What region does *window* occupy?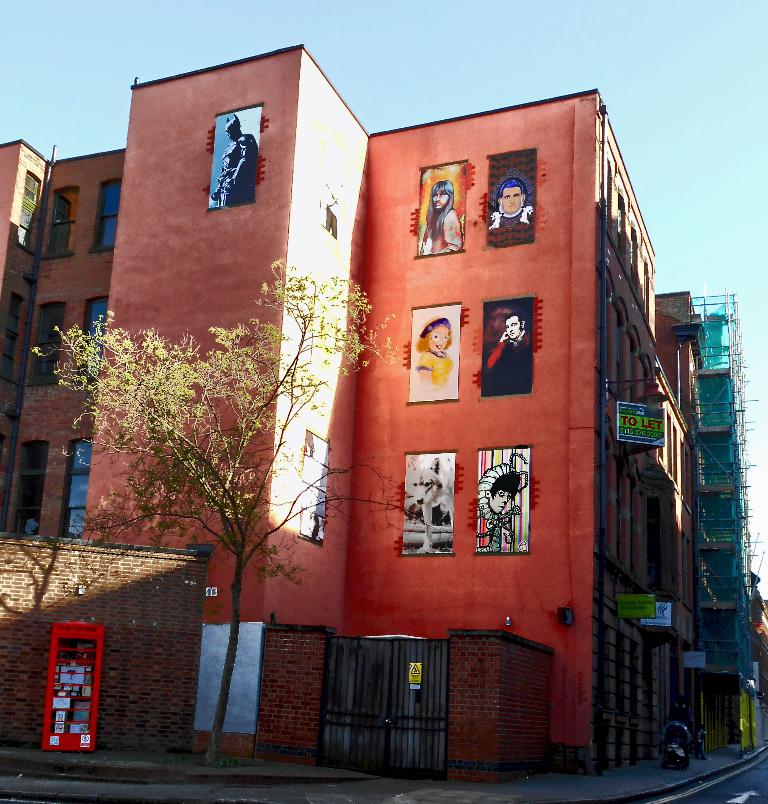
<region>33, 306, 59, 388</region>.
